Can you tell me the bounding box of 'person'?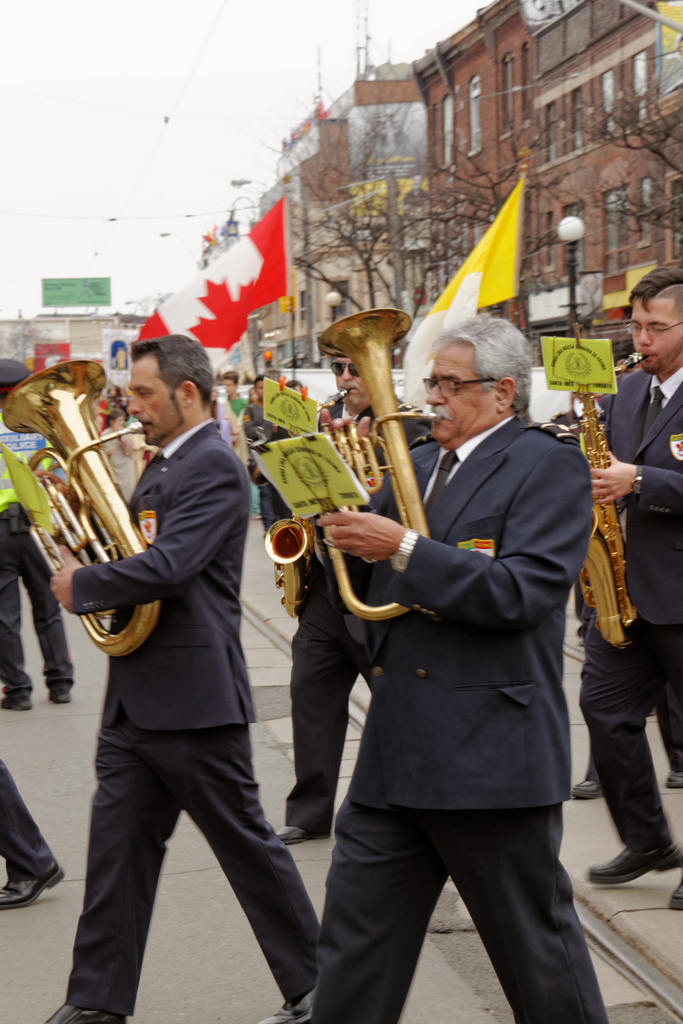
locate(594, 269, 682, 909).
